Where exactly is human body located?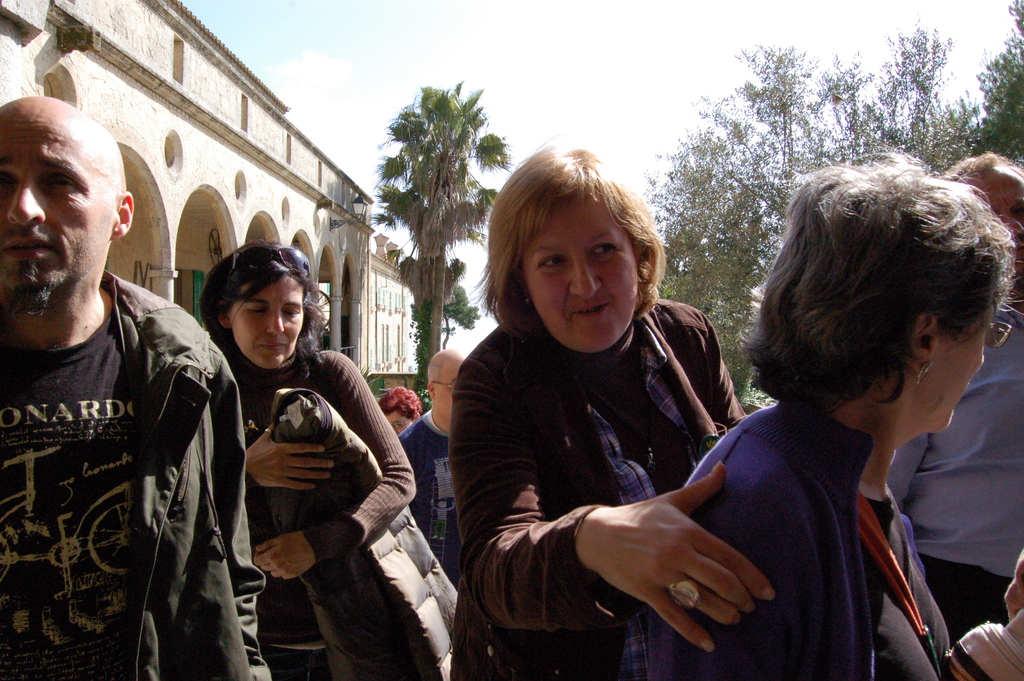
Its bounding box is <region>637, 412, 965, 680</region>.
